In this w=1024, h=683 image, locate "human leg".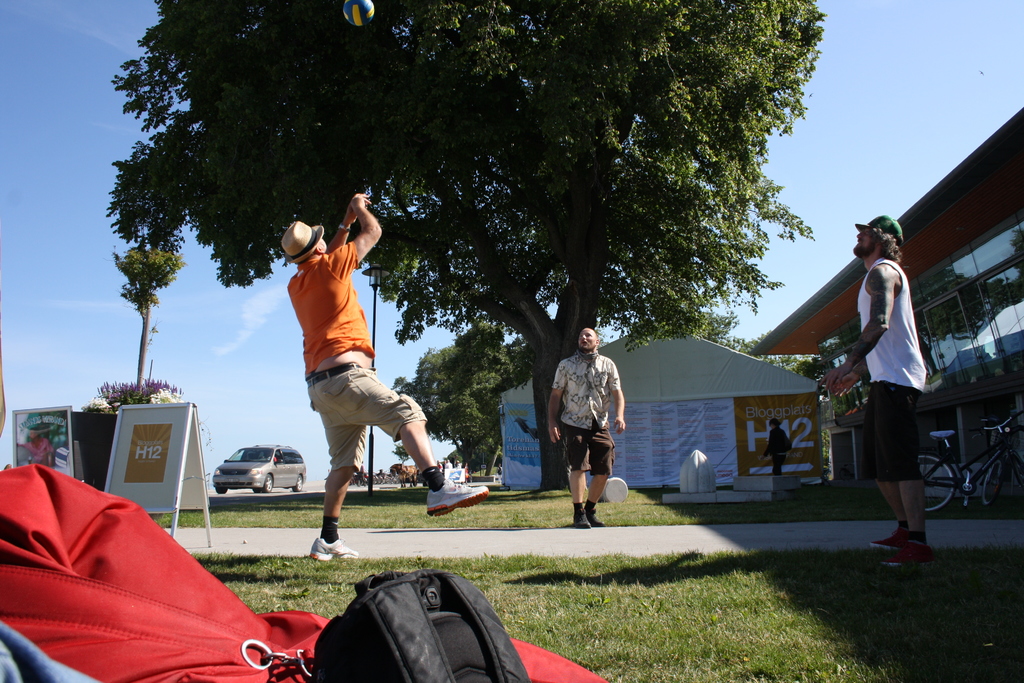
Bounding box: box(774, 451, 783, 471).
